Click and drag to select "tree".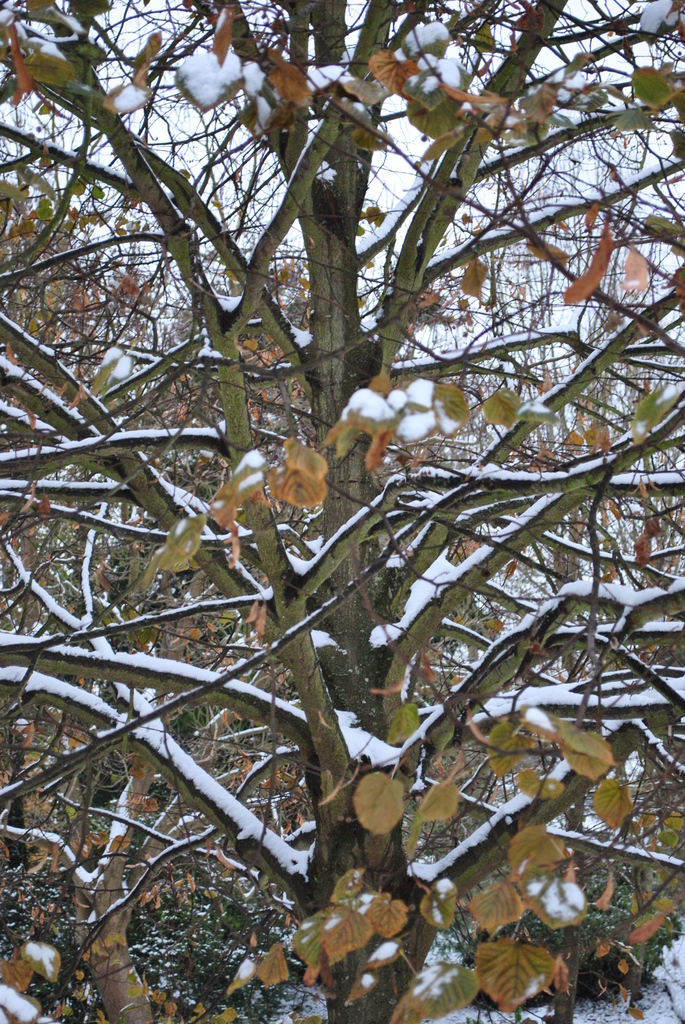
Selection: crop(47, 10, 667, 998).
